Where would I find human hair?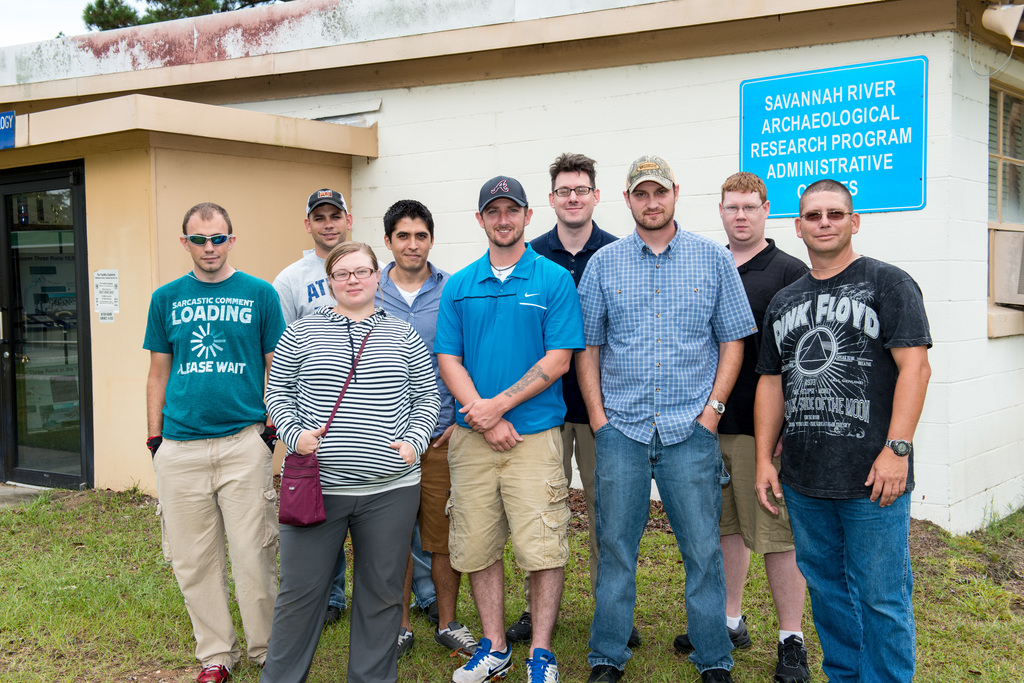
At [556,149,598,191].
